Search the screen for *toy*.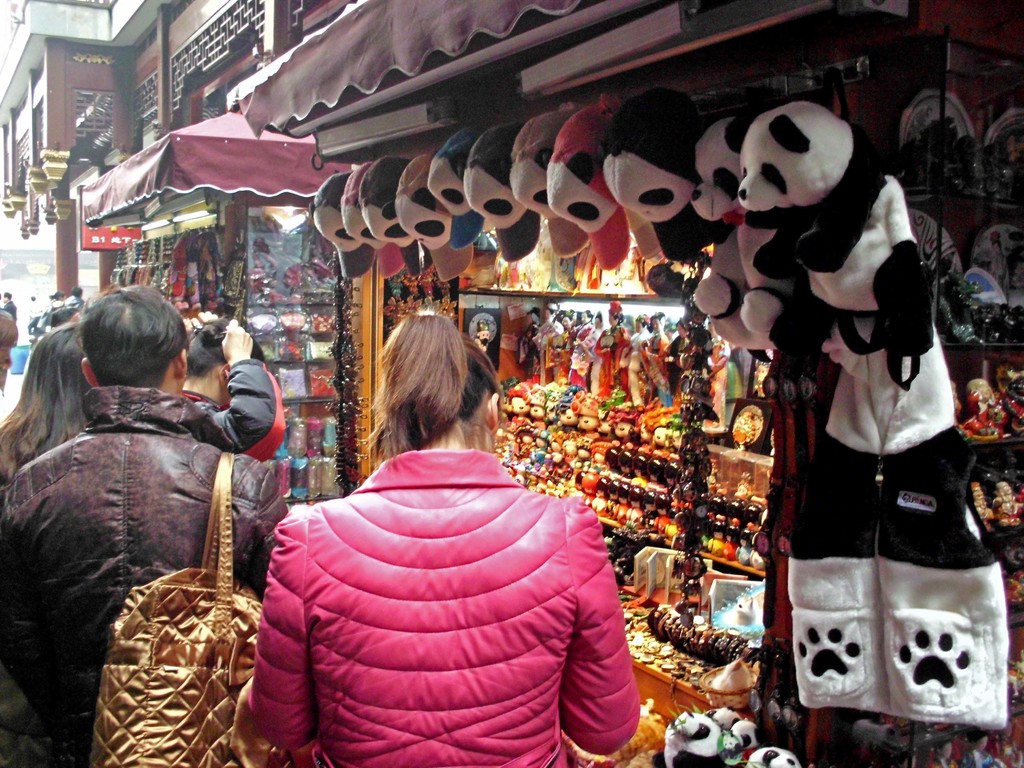
Found at bbox(732, 401, 766, 451).
